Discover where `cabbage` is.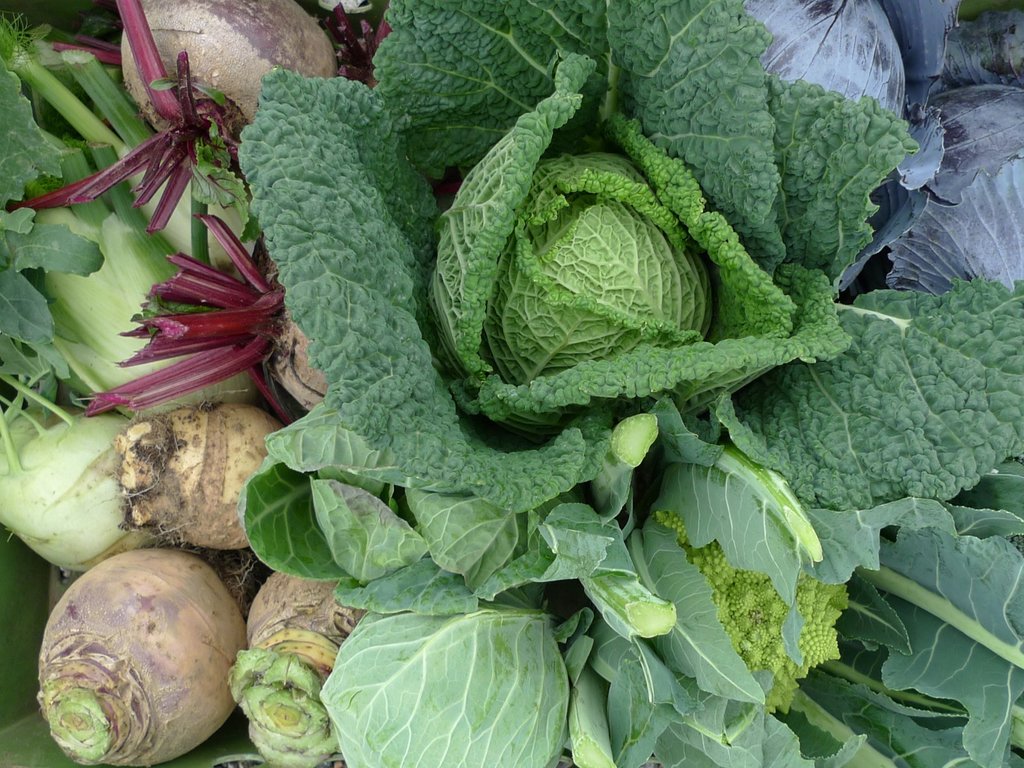
Discovered at Rect(317, 600, 574, 767).
